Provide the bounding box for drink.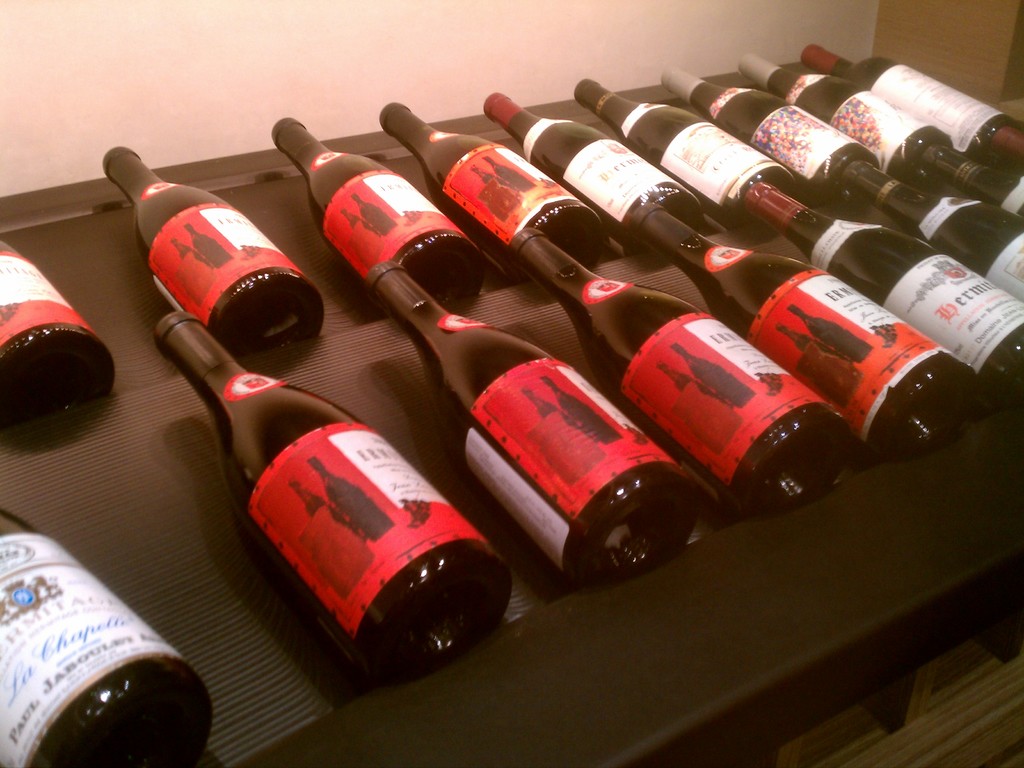
l=781, t=212, r=1023, b=413.
